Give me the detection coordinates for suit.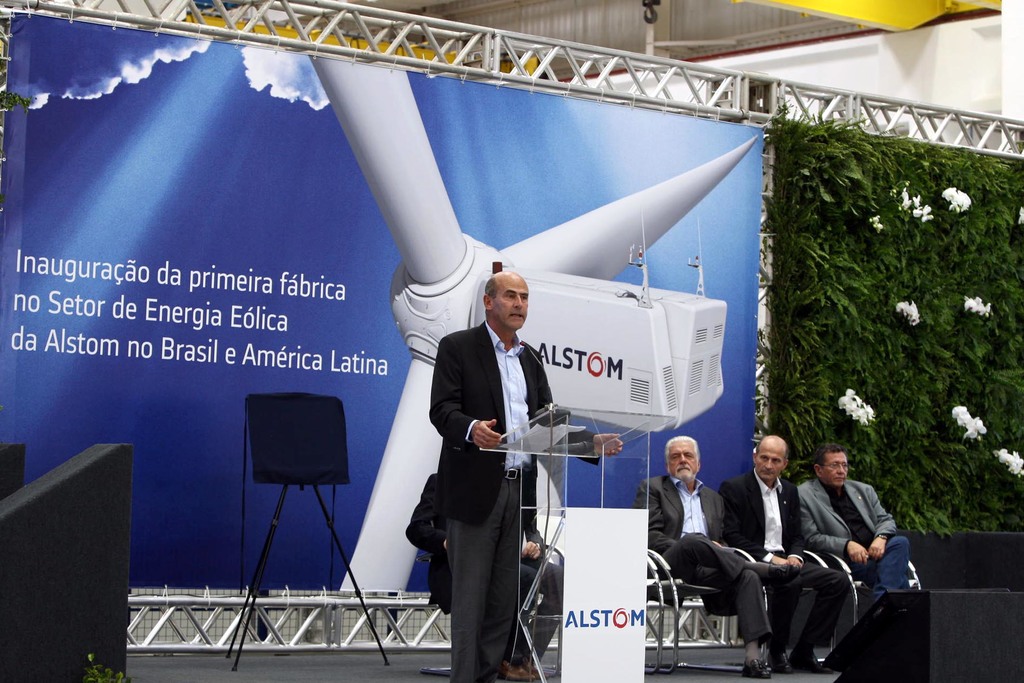
<region>635, 478, 771, 641</region>.
